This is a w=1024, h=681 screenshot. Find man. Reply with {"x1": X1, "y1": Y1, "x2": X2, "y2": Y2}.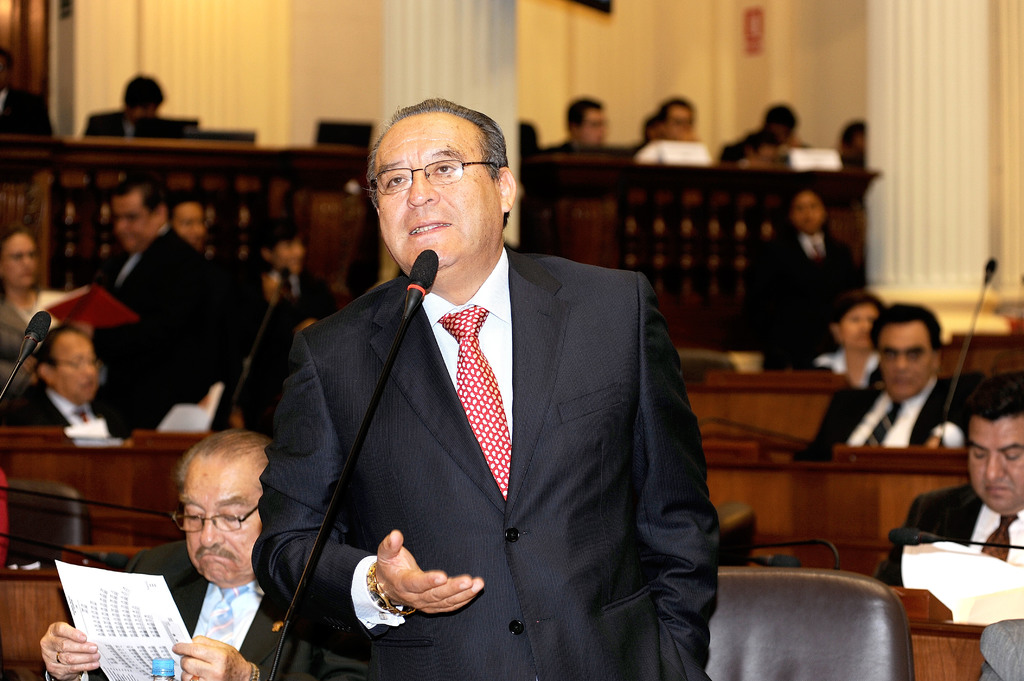
{"x1": 41, "y1": 435, "x2": 343, "y2": 680}.
